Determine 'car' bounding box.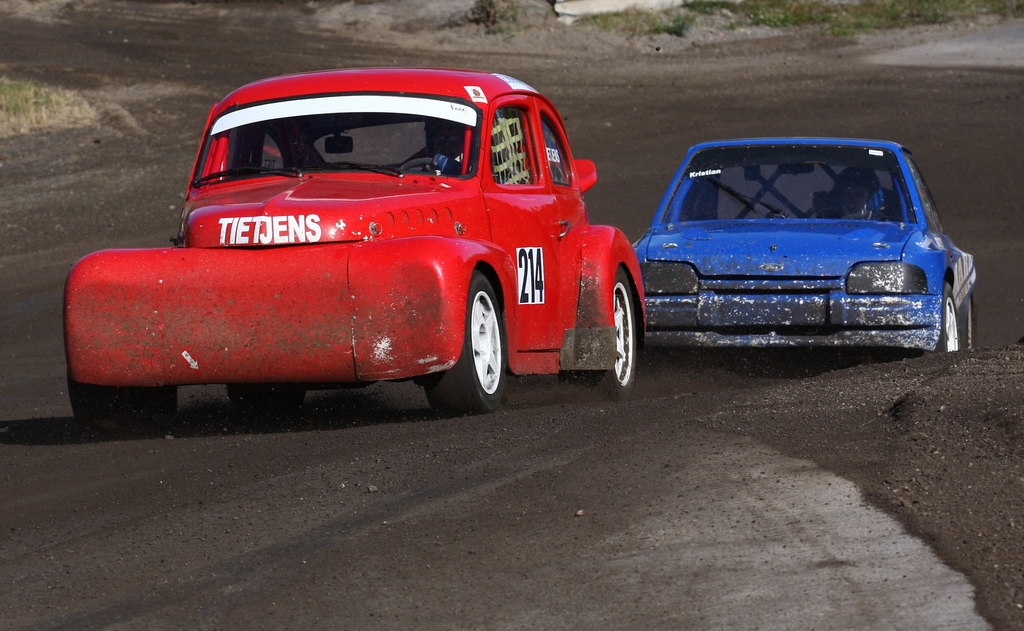
Determined: x1=628 y1=126 x2=975 y2=360.
